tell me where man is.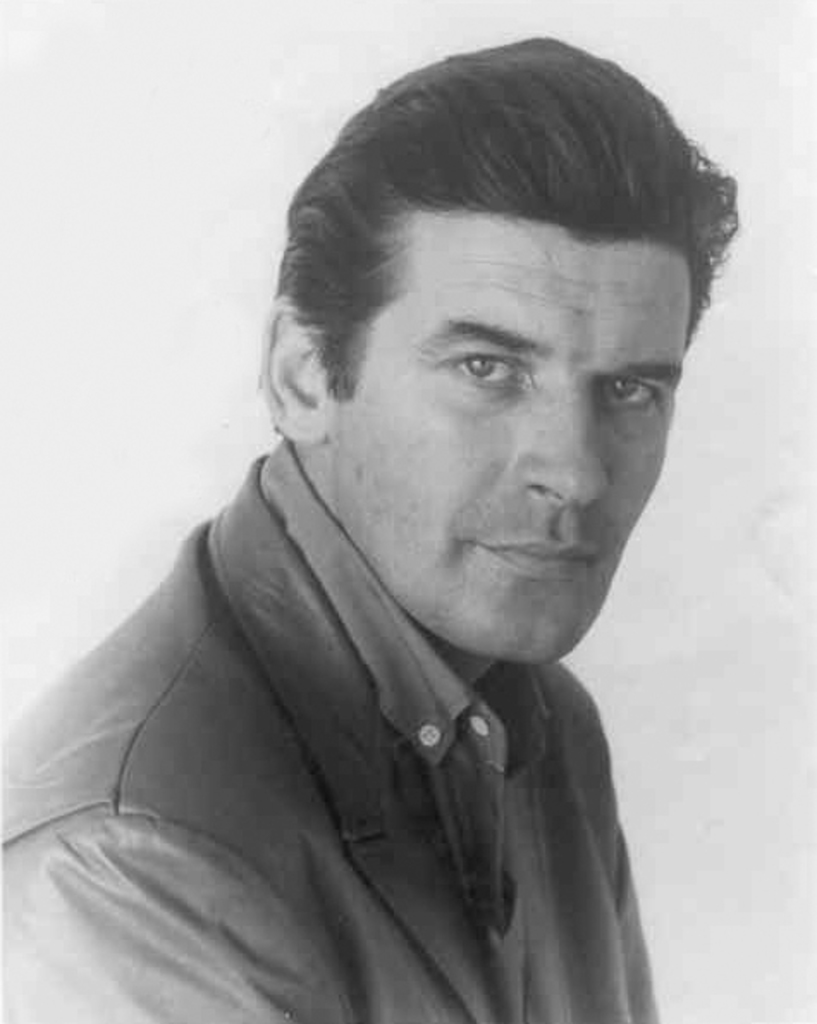
man is at (left=10, top=57, right=789, bottom=1010).
